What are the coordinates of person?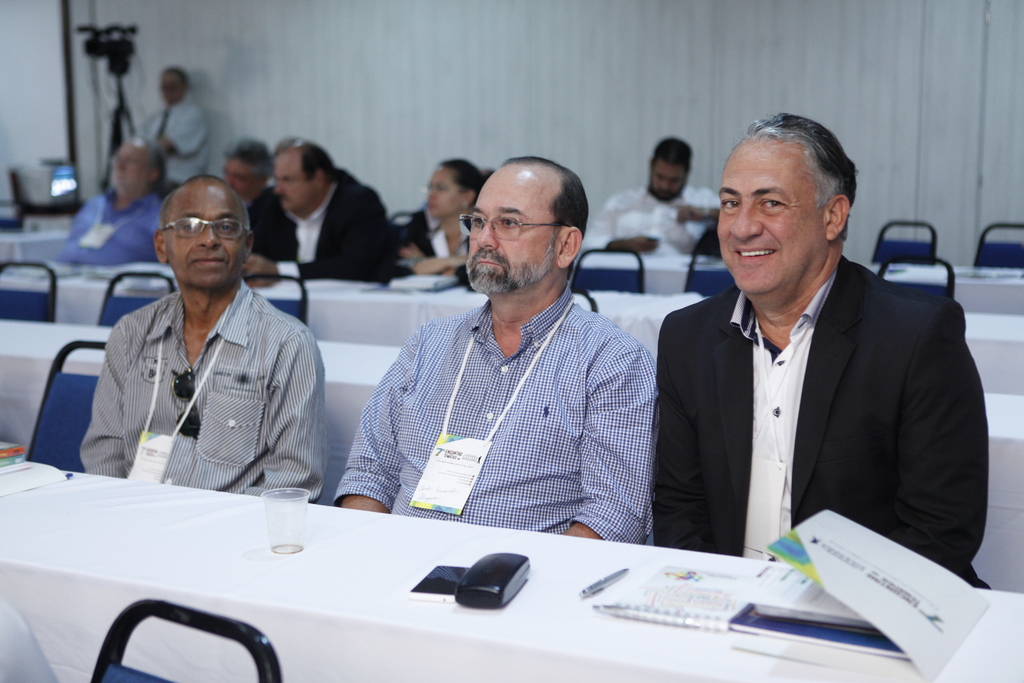
x1=132, y1=65, x2=207, y2=197.
